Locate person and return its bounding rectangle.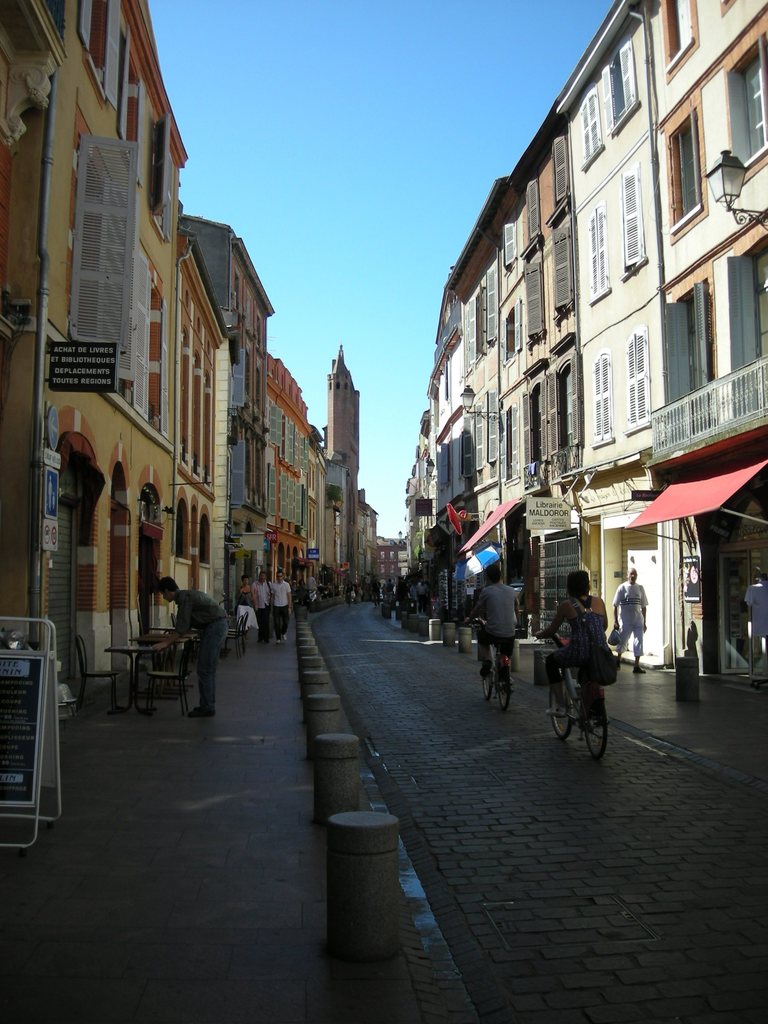
295/576/307/597.
